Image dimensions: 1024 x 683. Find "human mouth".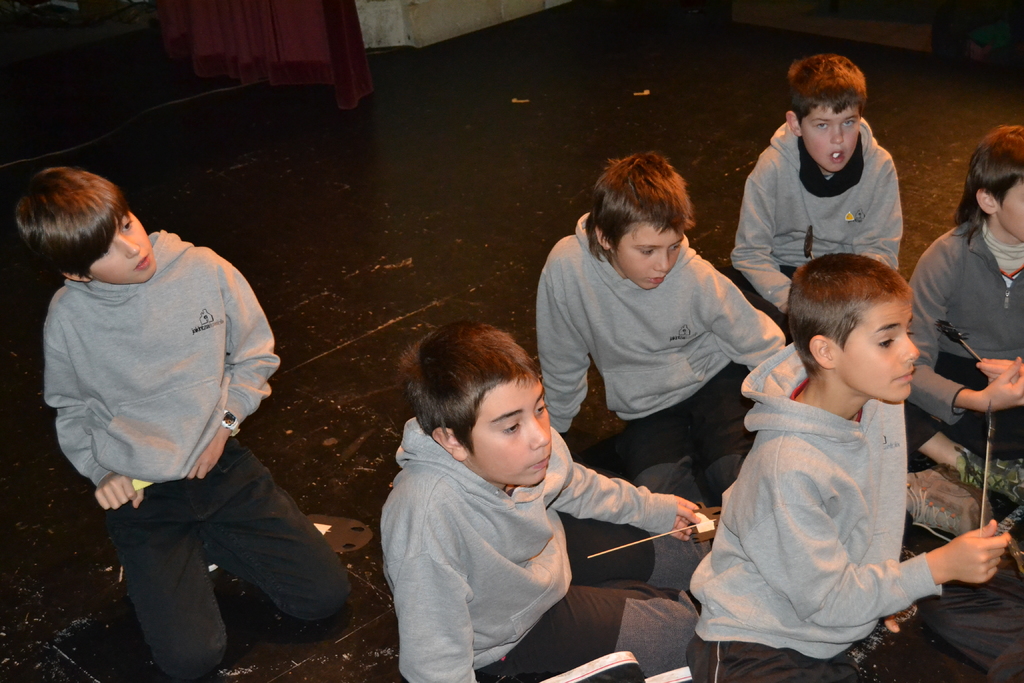
829, 148, 849, 165.
